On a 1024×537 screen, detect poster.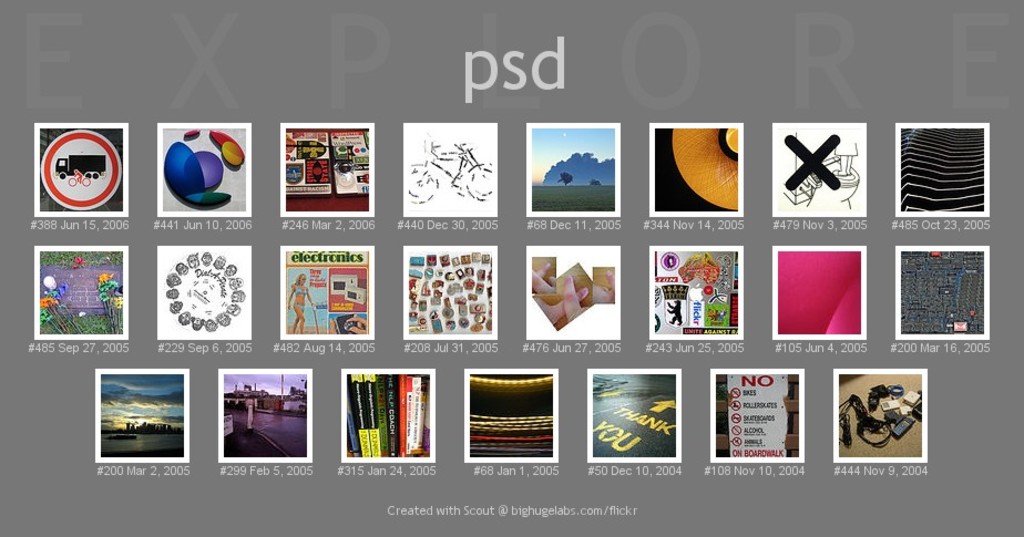
bbox=(280, 122, 379, 219).
